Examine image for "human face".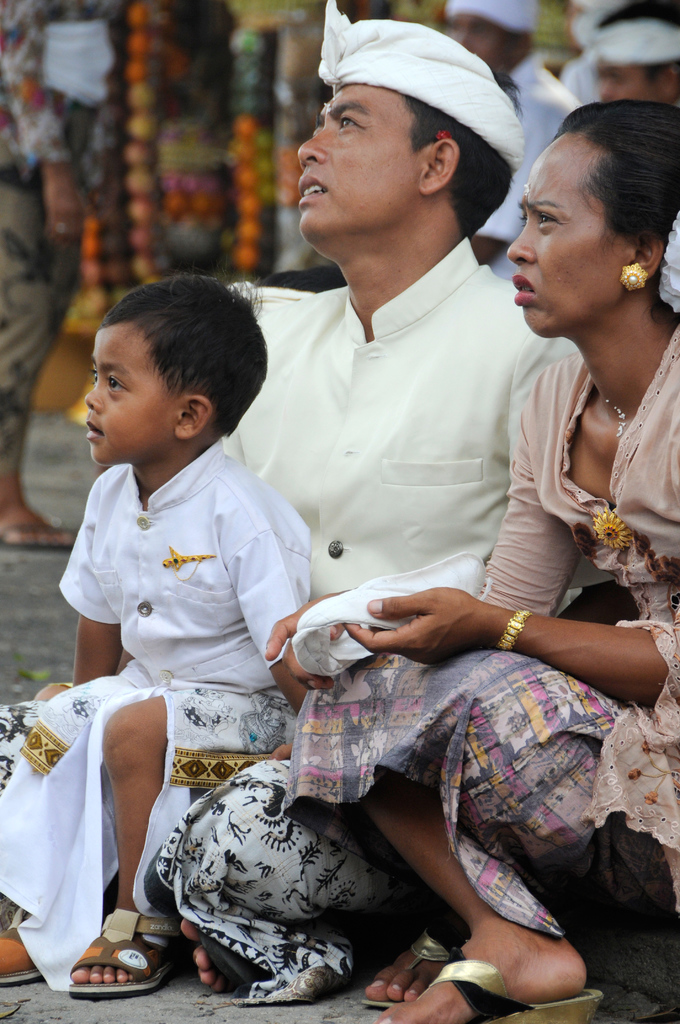
Examination result: 508, 128, 631, 335.
